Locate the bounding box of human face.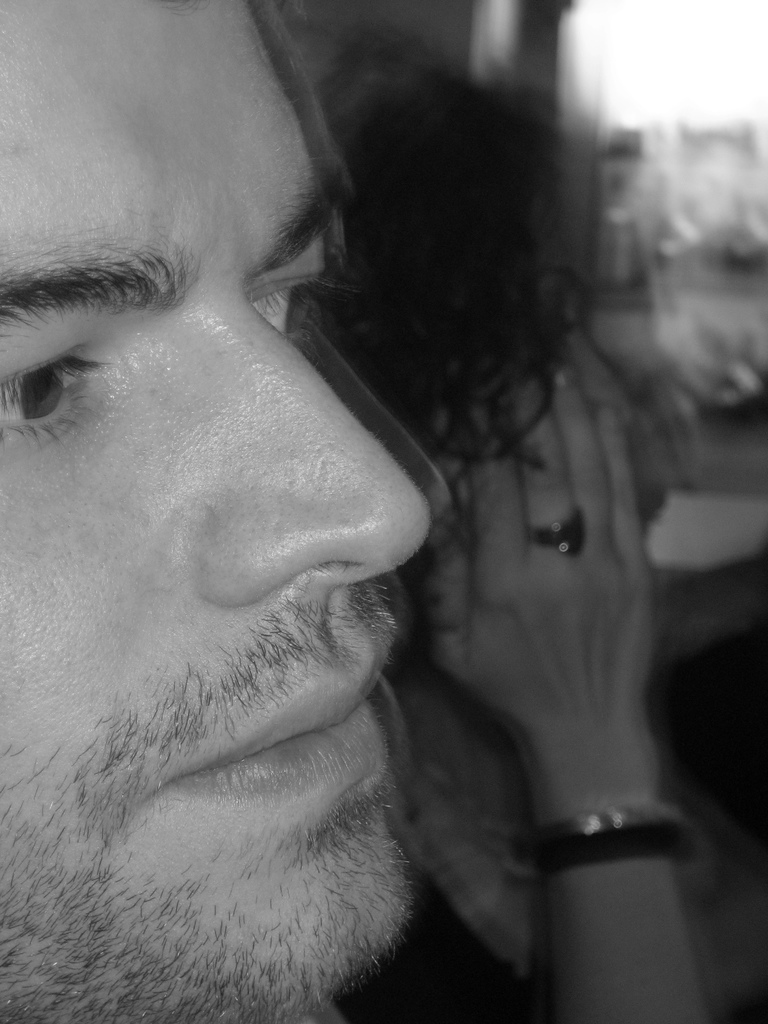
Bounding box: {"left": 0, "top": 0, "right": 435, "bottom": 1020}.
